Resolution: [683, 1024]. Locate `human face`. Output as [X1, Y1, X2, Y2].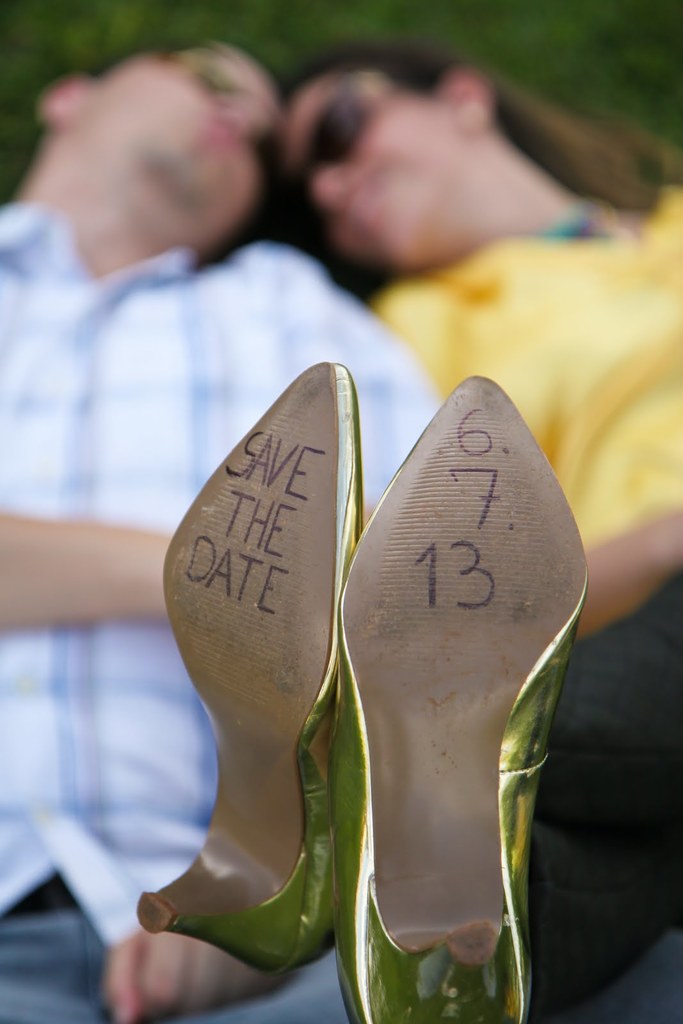
[87, 35, 279, 236].
